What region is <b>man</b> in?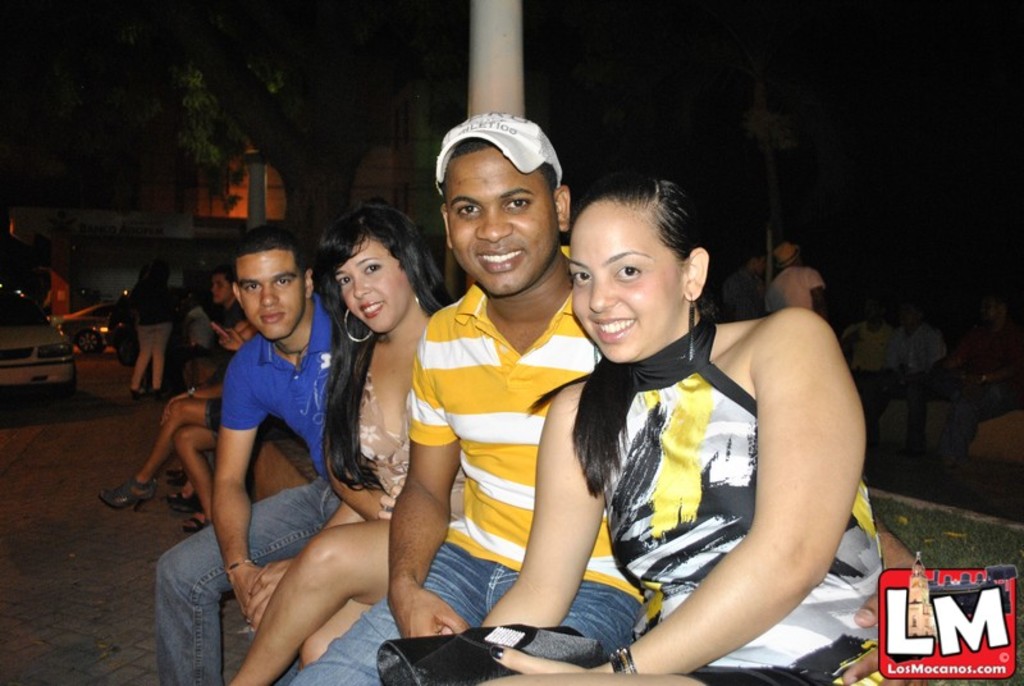
x1=956 y1=299 x2=1021 y2=456.
